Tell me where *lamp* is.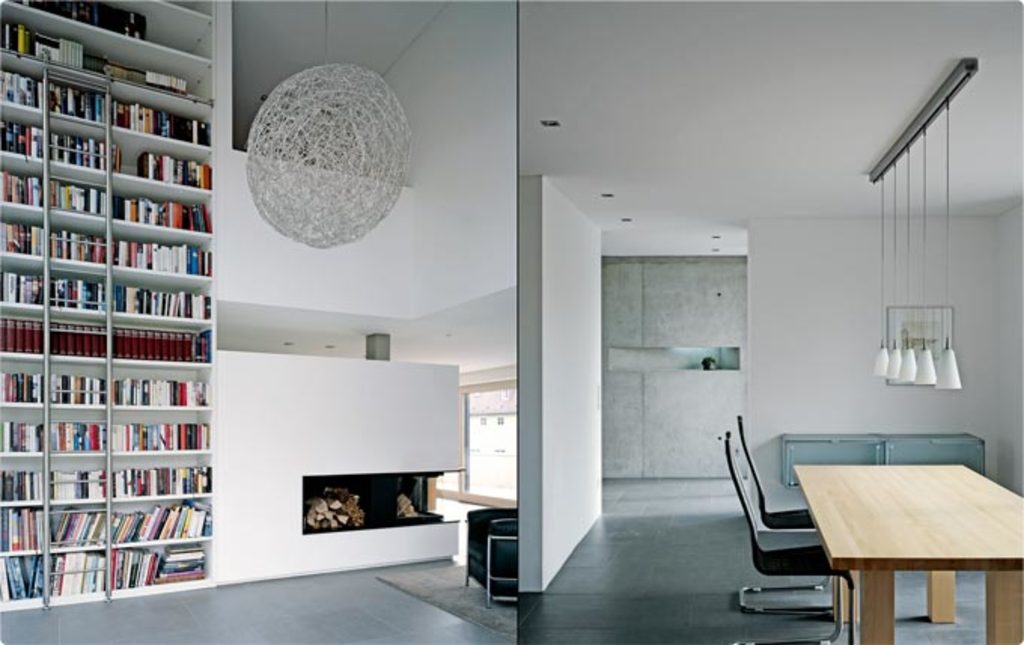
*lamp* is at Rect(244, 0, 417, 250).
